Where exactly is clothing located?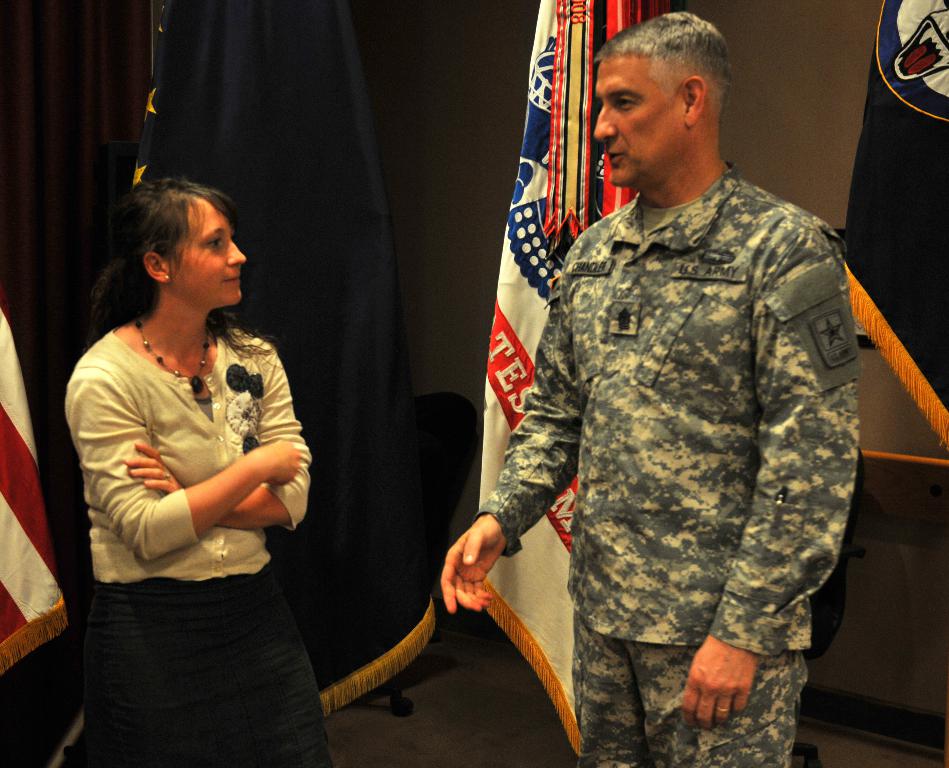
Its bounding box is bbox=[61, 322, 337, 767].
